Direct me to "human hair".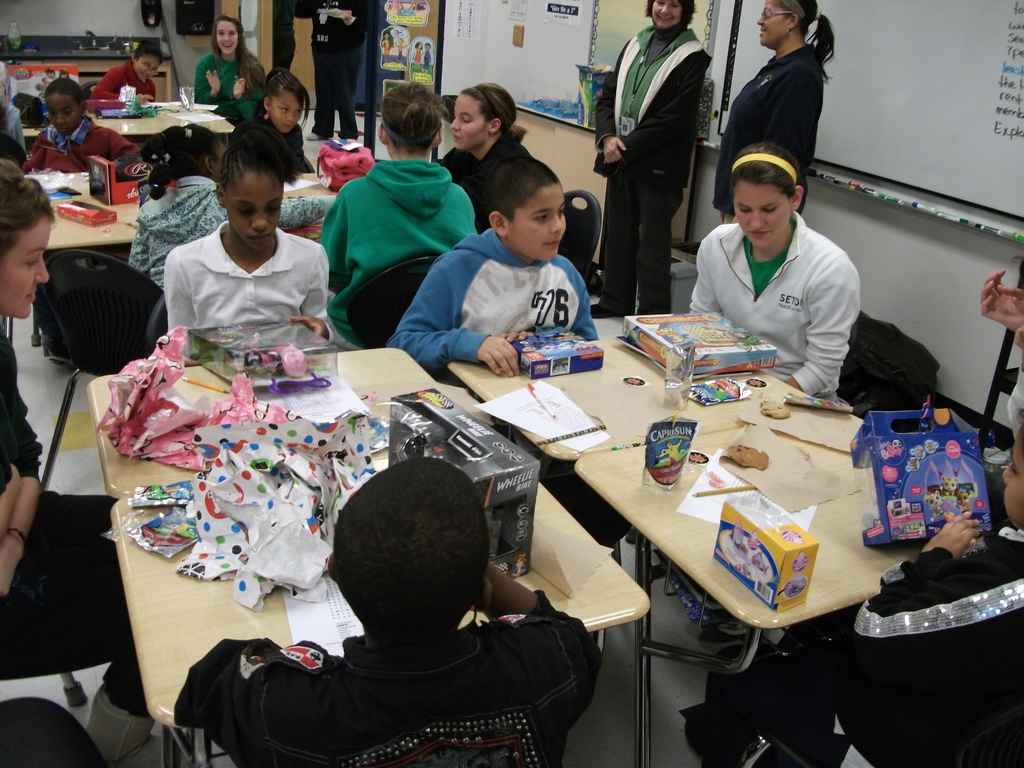
Direction: 484,156,562,220.
